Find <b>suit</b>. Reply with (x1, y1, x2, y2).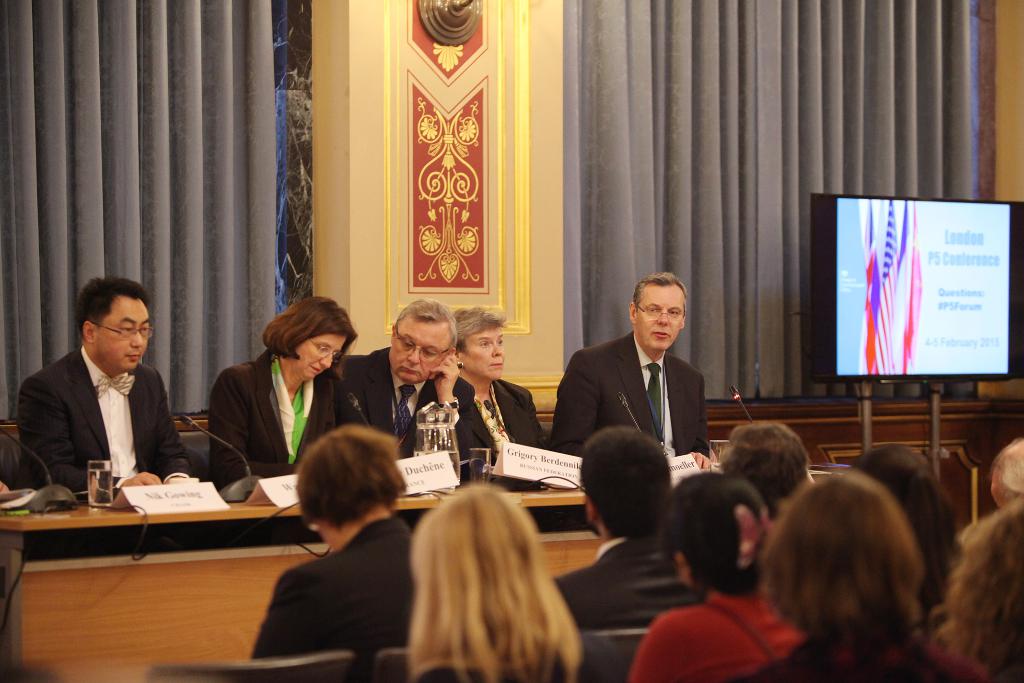
(15, 345, 194, 498).
